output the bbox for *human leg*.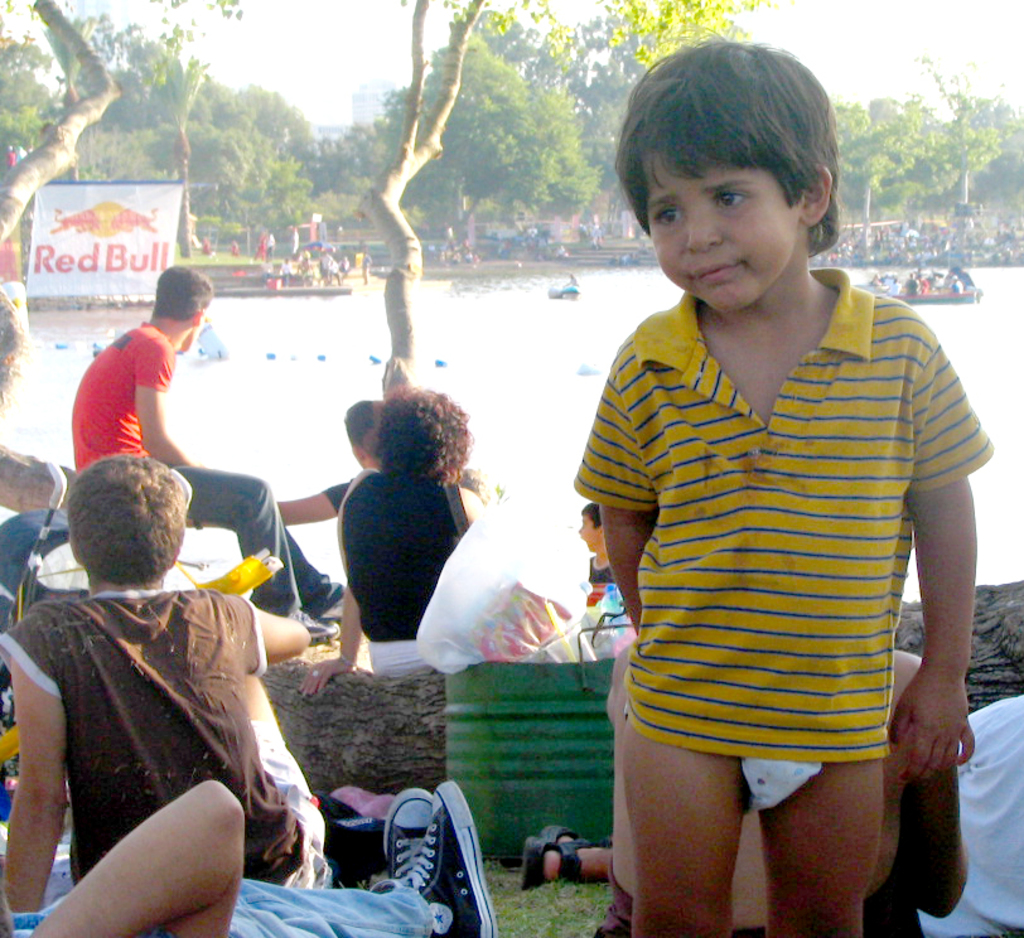
BBox(232, 777, 501, 935).
